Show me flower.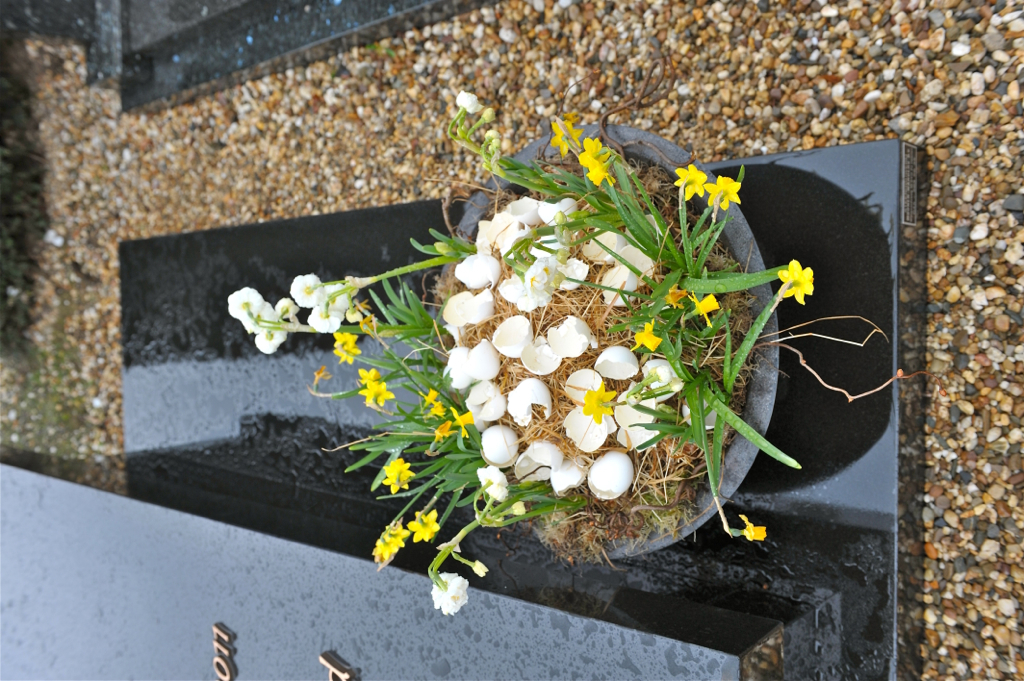
flower is here: x1=738 y1=513 x2=771 y2=543.
